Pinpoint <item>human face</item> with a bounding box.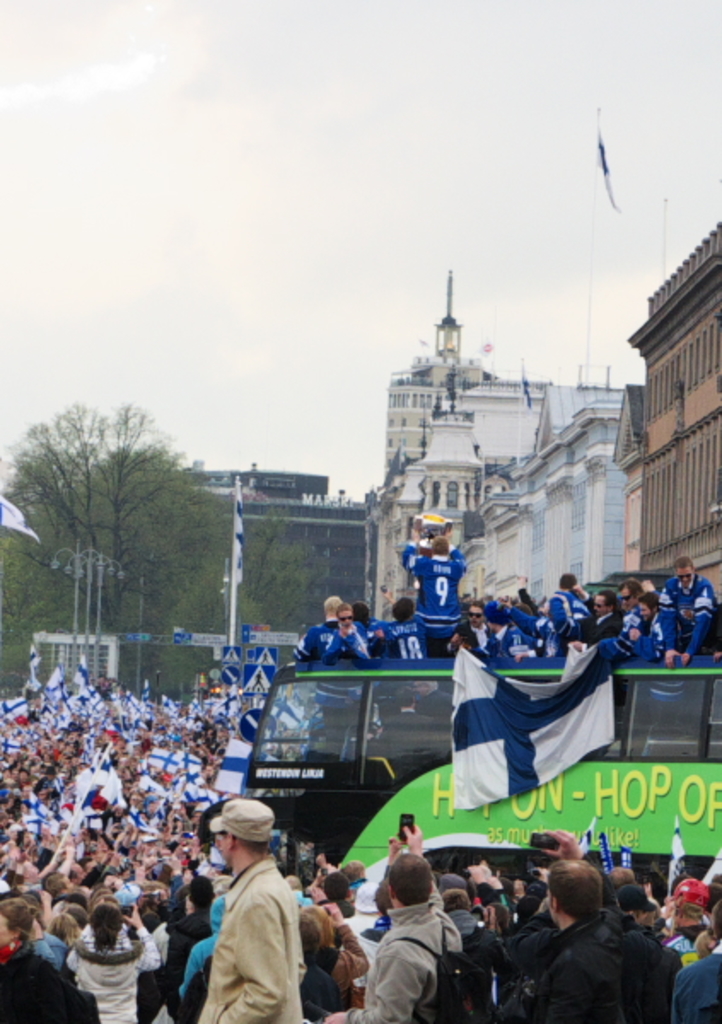
434/531/452/543.
